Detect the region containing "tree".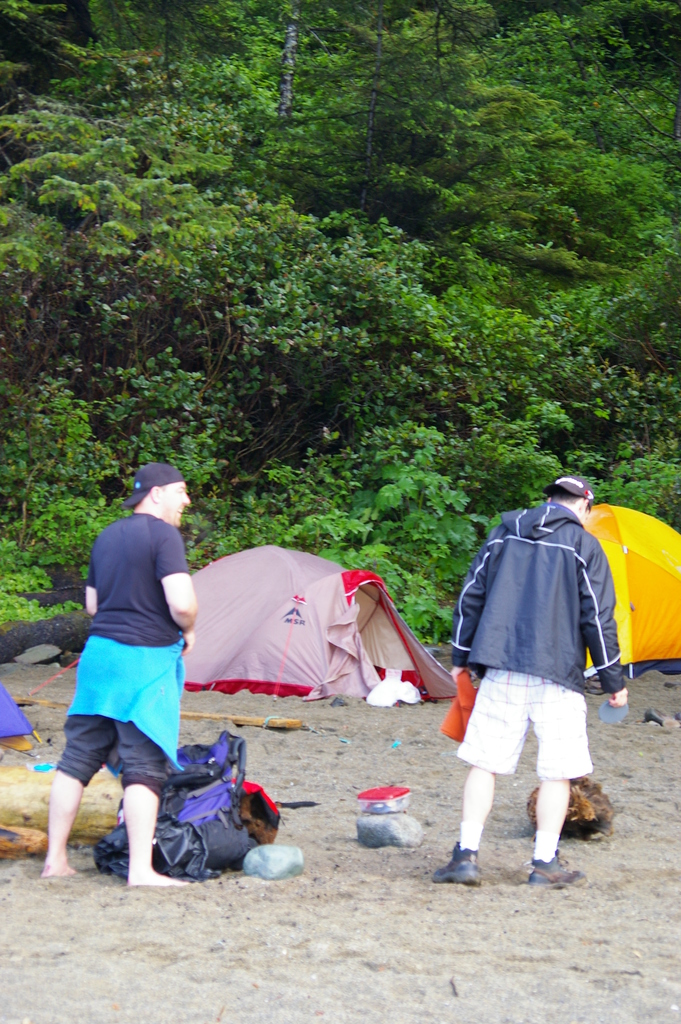
select_region(0, 0, 680, 561).
